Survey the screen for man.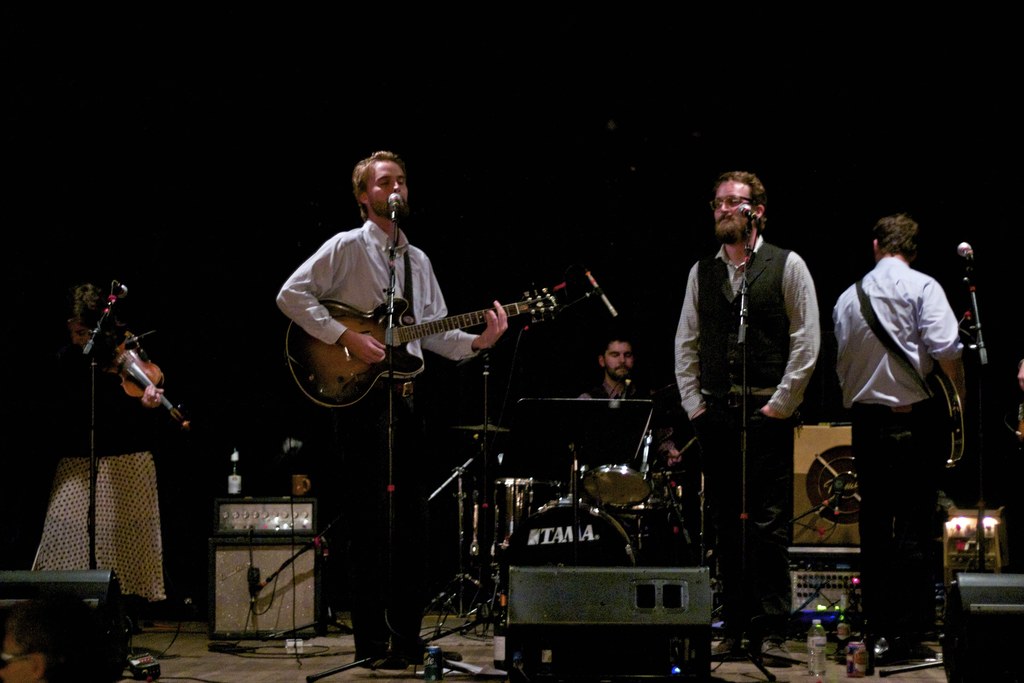
Survey found: BBox(670, 168, 824, 675).
